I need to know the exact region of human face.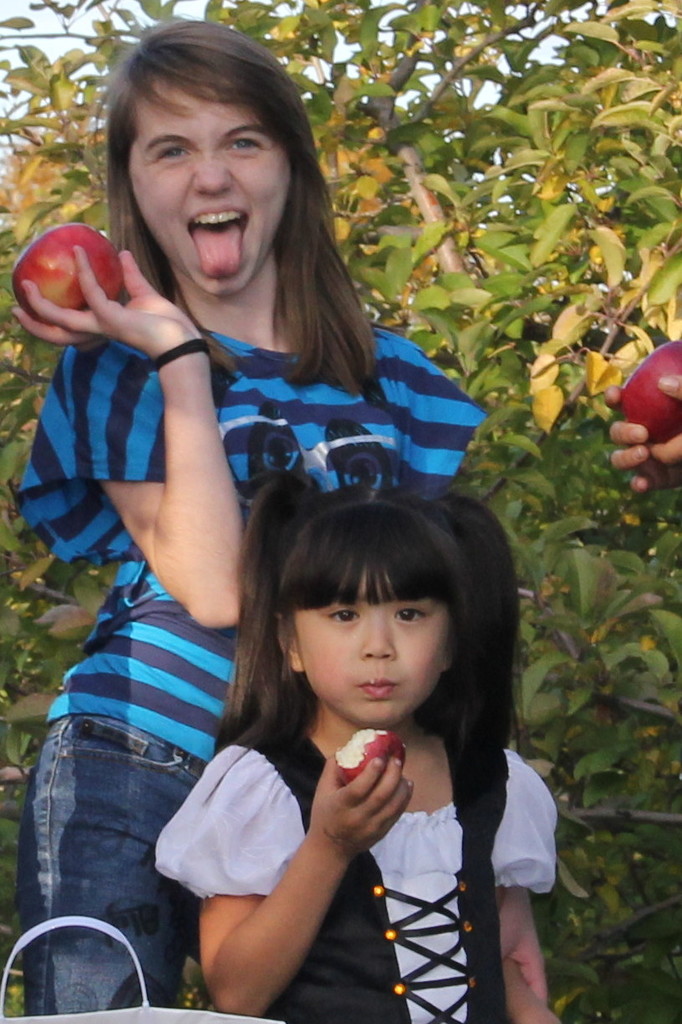
Region: box=[294, 559, 453, 726].
